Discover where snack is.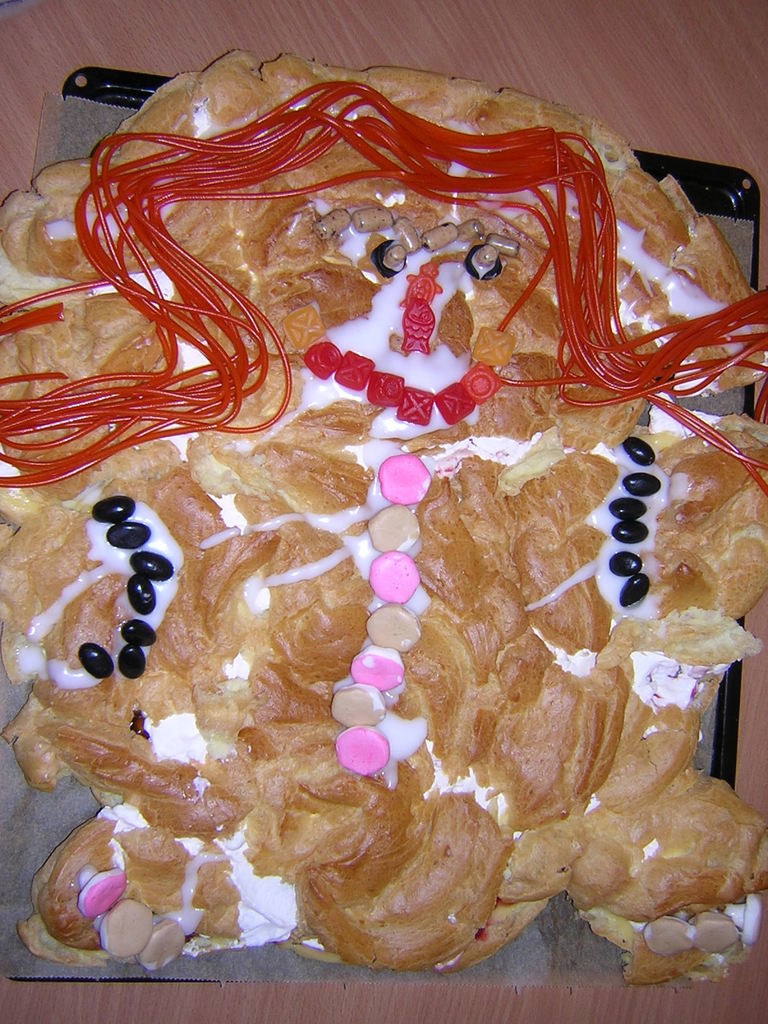
Discovered at BBox(1, 161, 743, 955).
